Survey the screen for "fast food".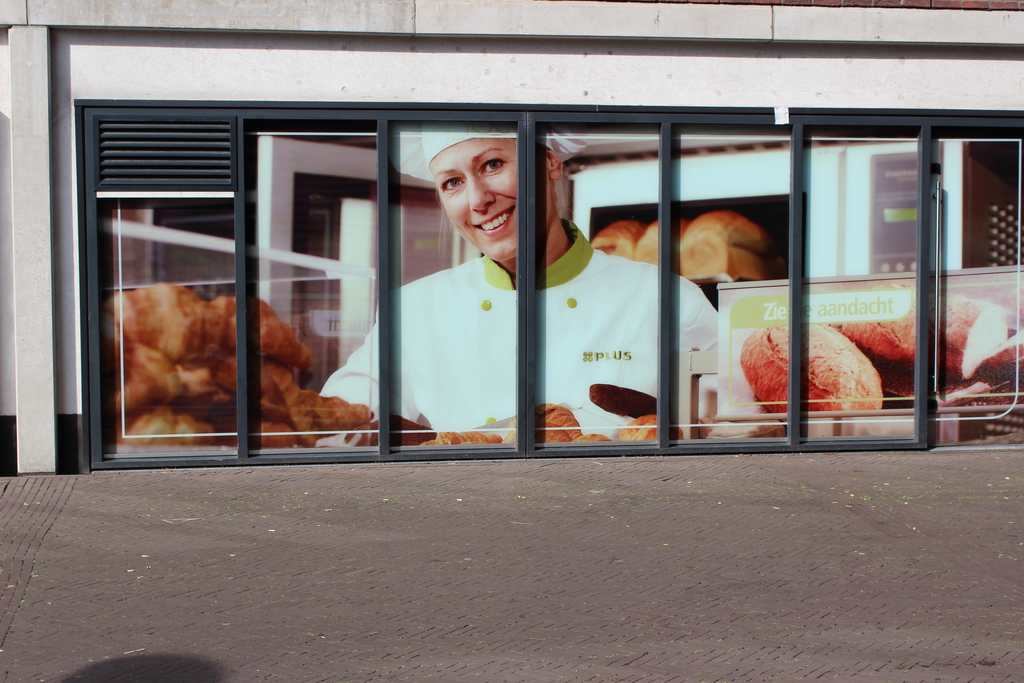
Survey found: 349 406 447 456.
